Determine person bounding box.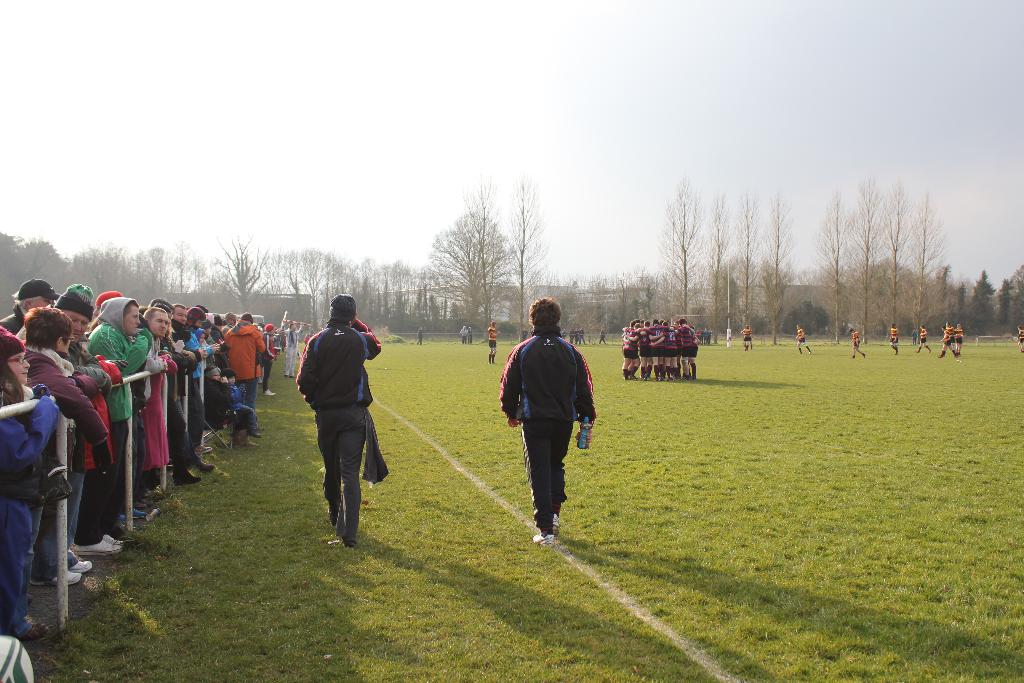
Determined: <box>461,324,470,343</box>.
